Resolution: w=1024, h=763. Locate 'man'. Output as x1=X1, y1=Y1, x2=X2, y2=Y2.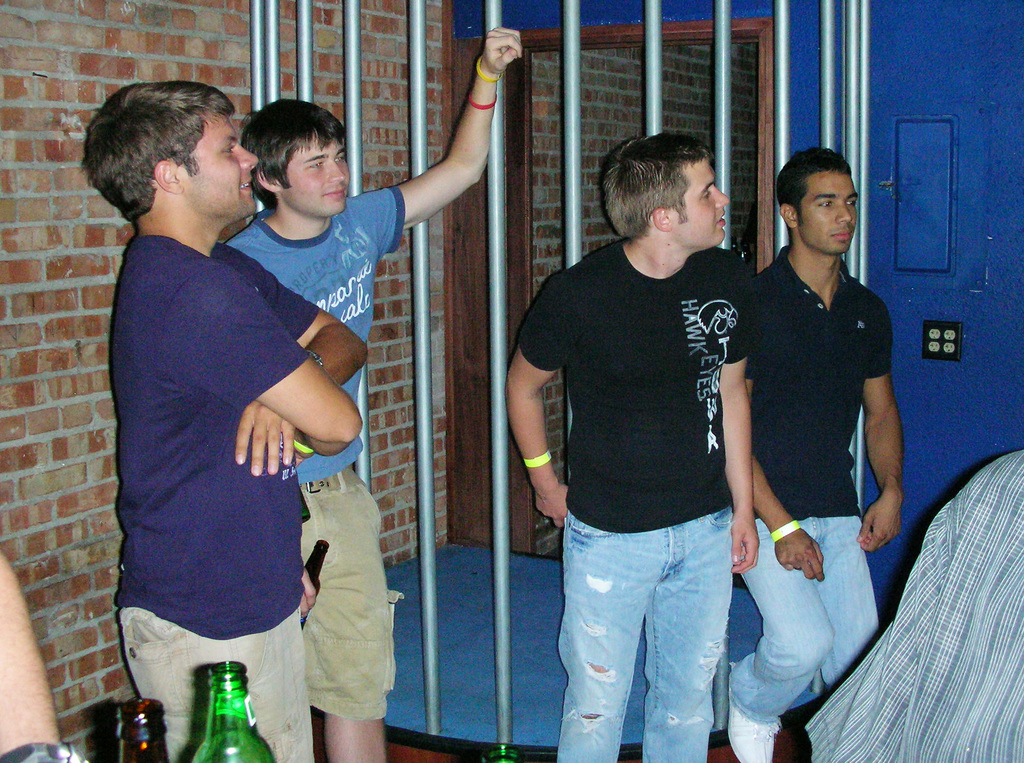
x1=83, y1=82, x2=371, y2=762.
